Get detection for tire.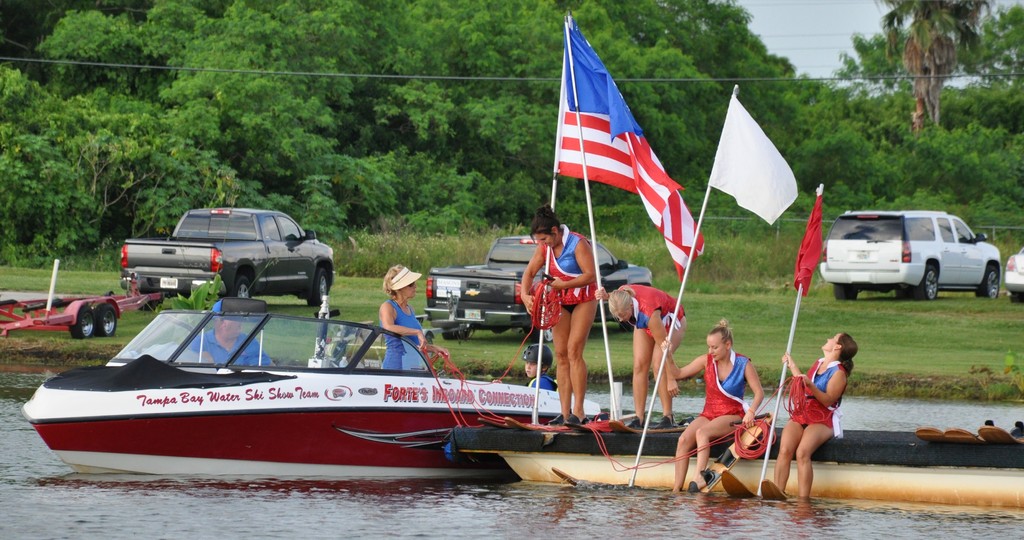
Detection: (1013, 287, 1023, 307).
